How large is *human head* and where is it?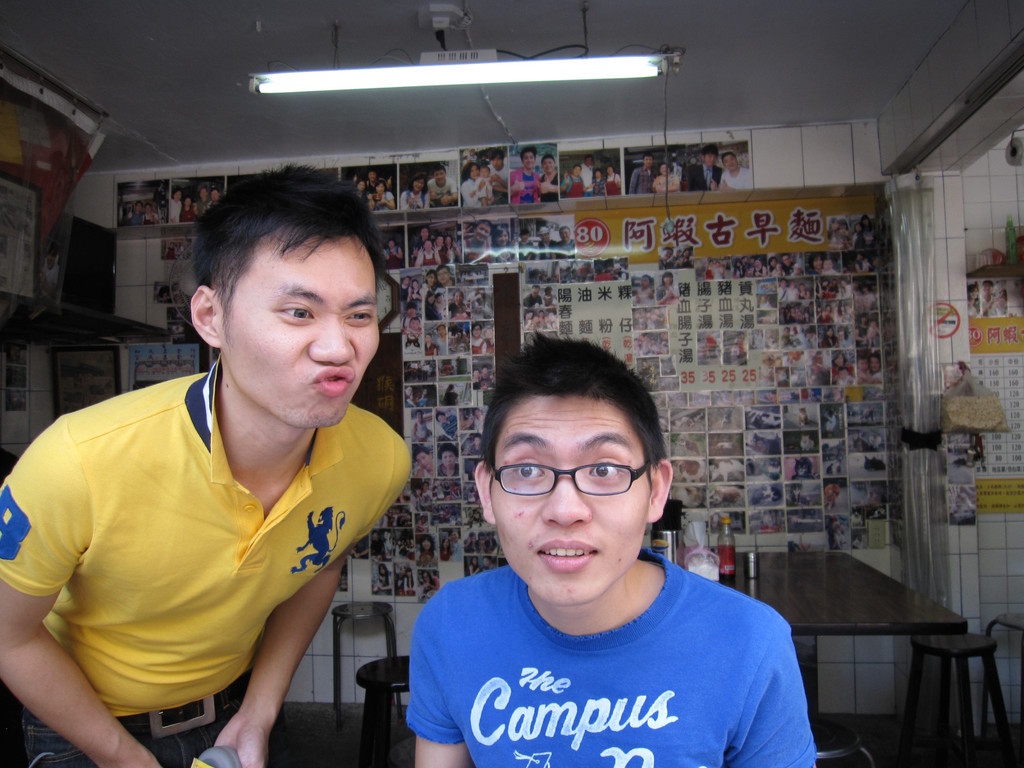
Bounding box: 472:221:492:243.
